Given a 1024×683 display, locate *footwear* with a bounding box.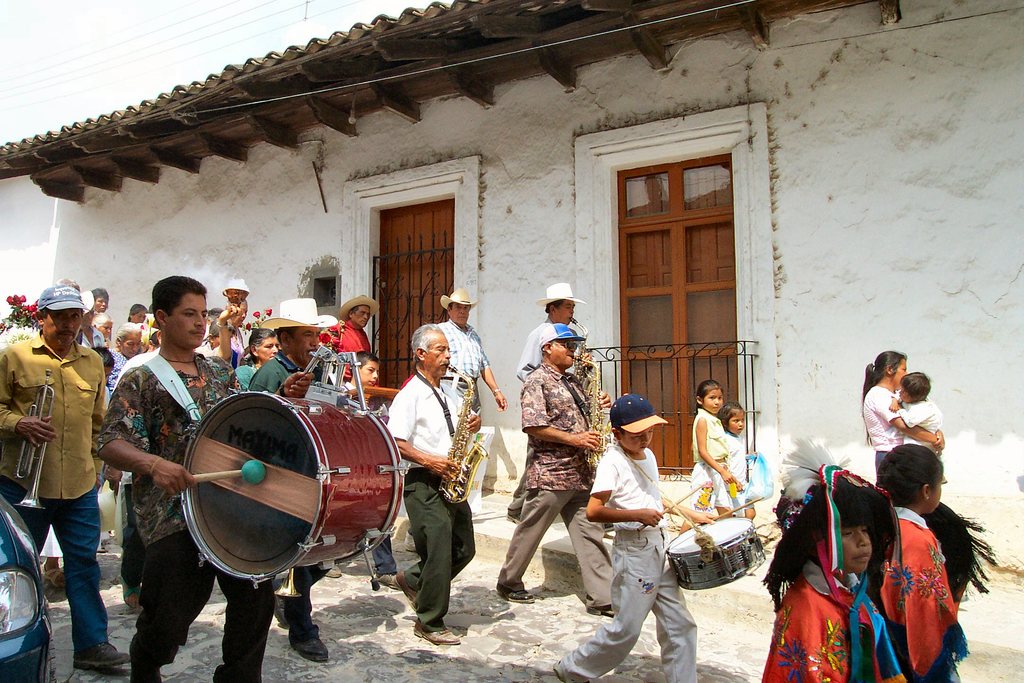
Located: (416, 624, 460, 646).
